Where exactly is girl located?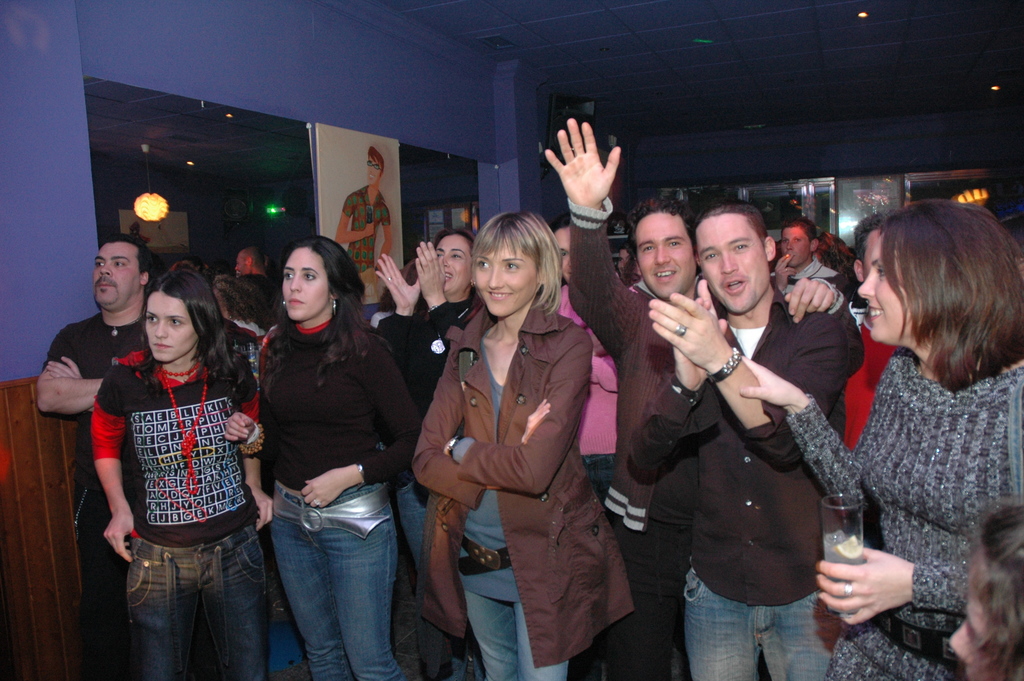
Its bounding box is (x1=225, y1=234, x2=422, y2=680).
